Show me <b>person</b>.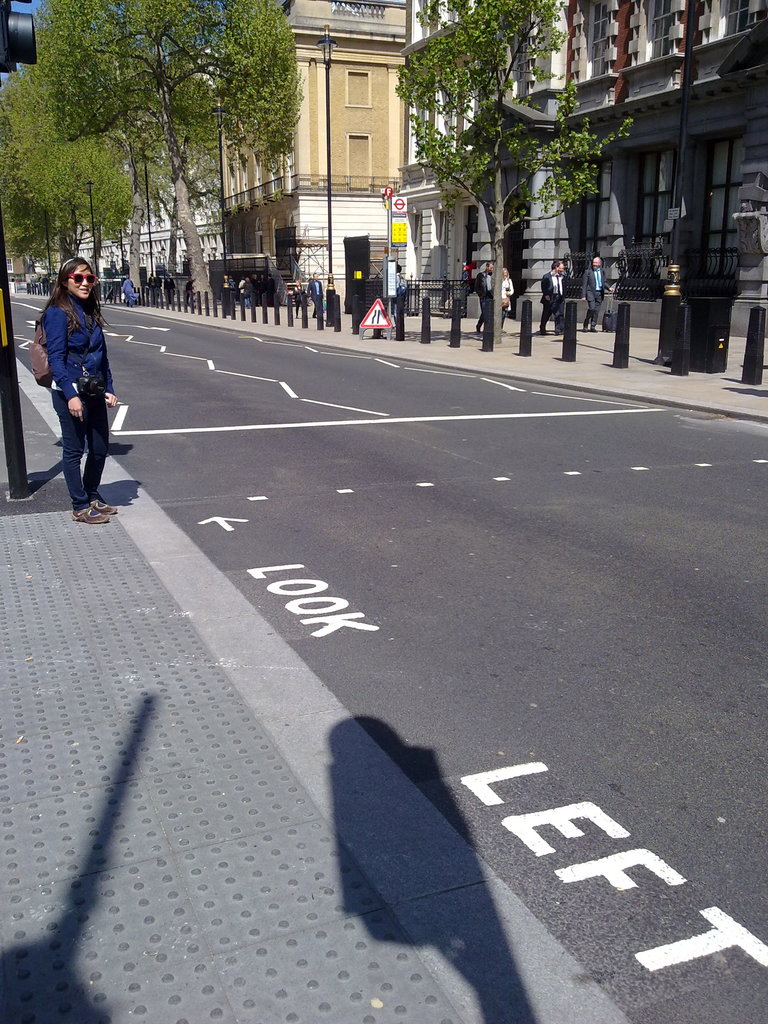
<b>person</b> is here: 226:273:275:309.
